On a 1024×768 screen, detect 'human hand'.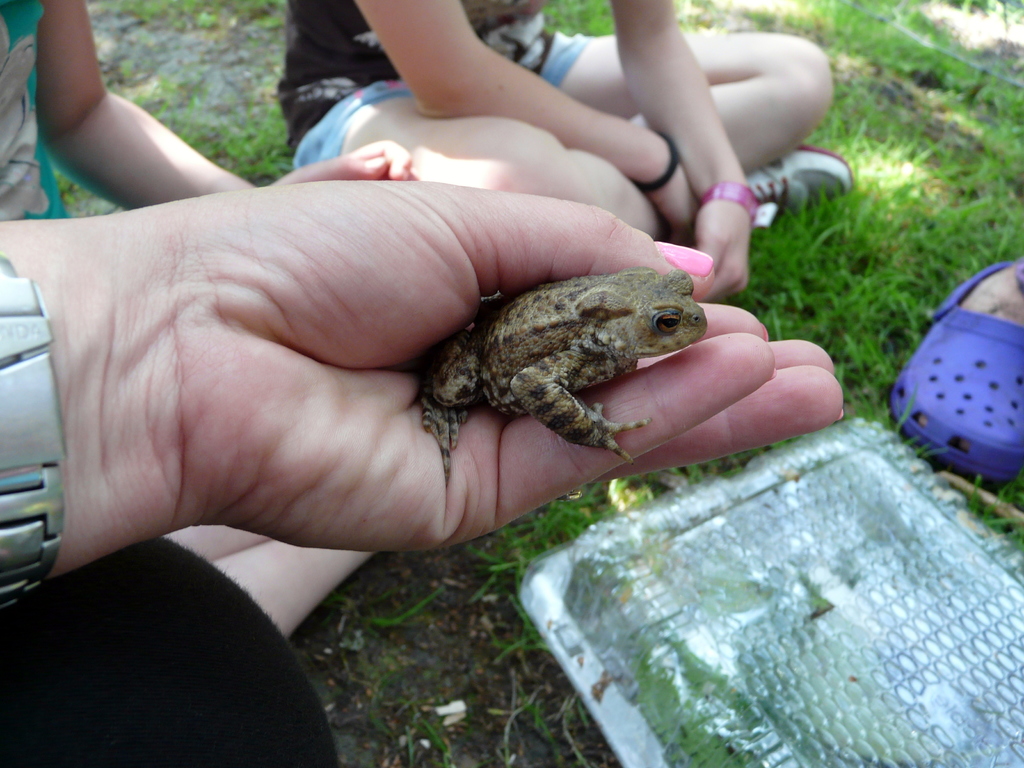
pyautogui.locateOnScreen(694, 200, 750, 302).
